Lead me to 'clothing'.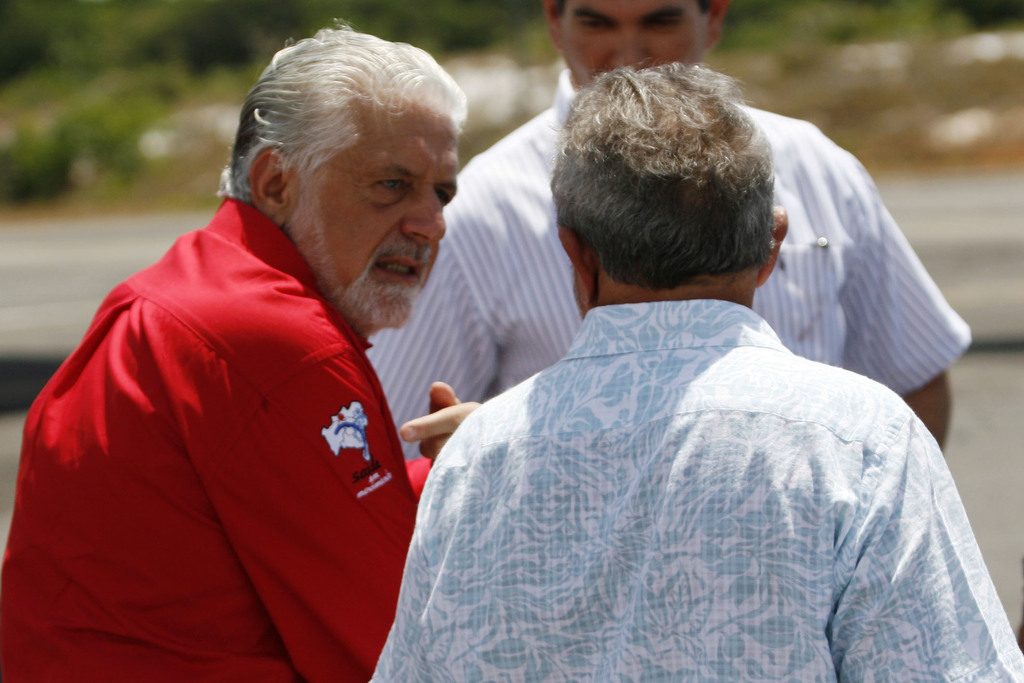
Lead to select_region(41, 168, 444, 670).
